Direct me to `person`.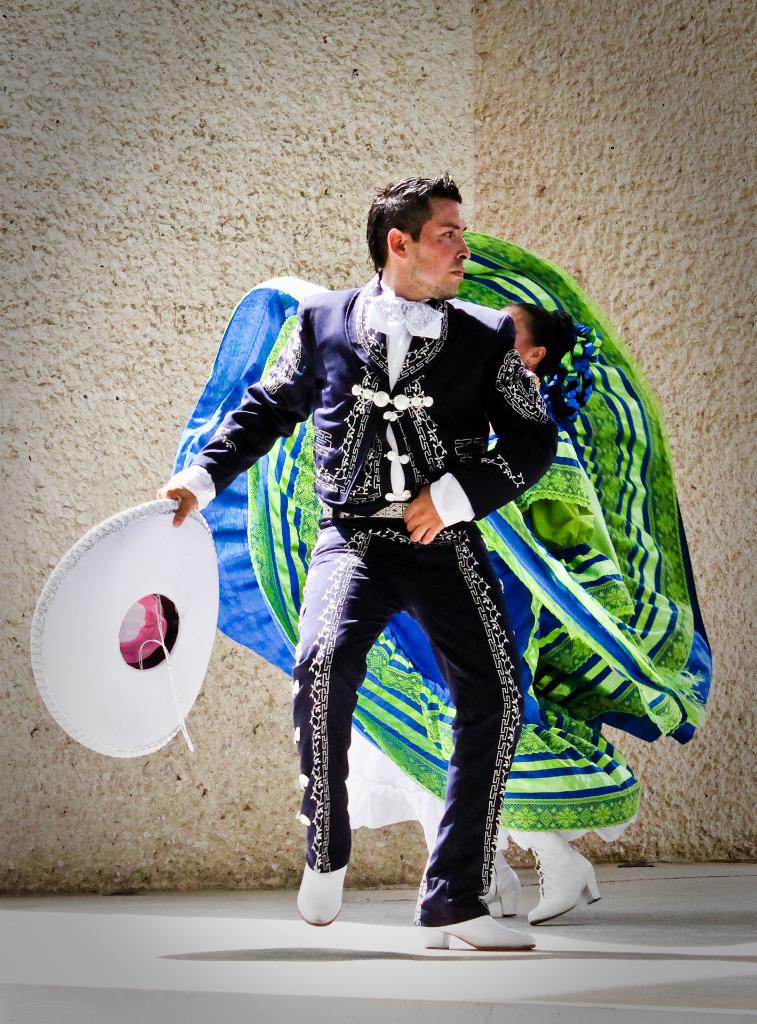
Direction: box=[168, 225, 715, 922].
